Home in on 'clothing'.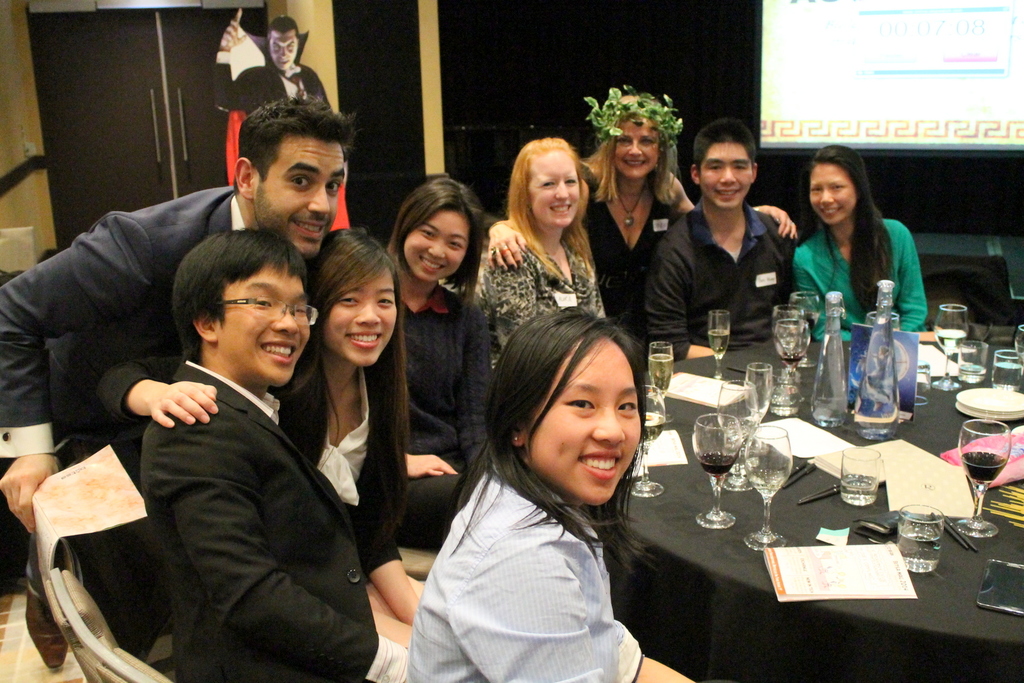
Homed in at {"left": 470, "top": 229, "right": 612, "bottom": 355}.
